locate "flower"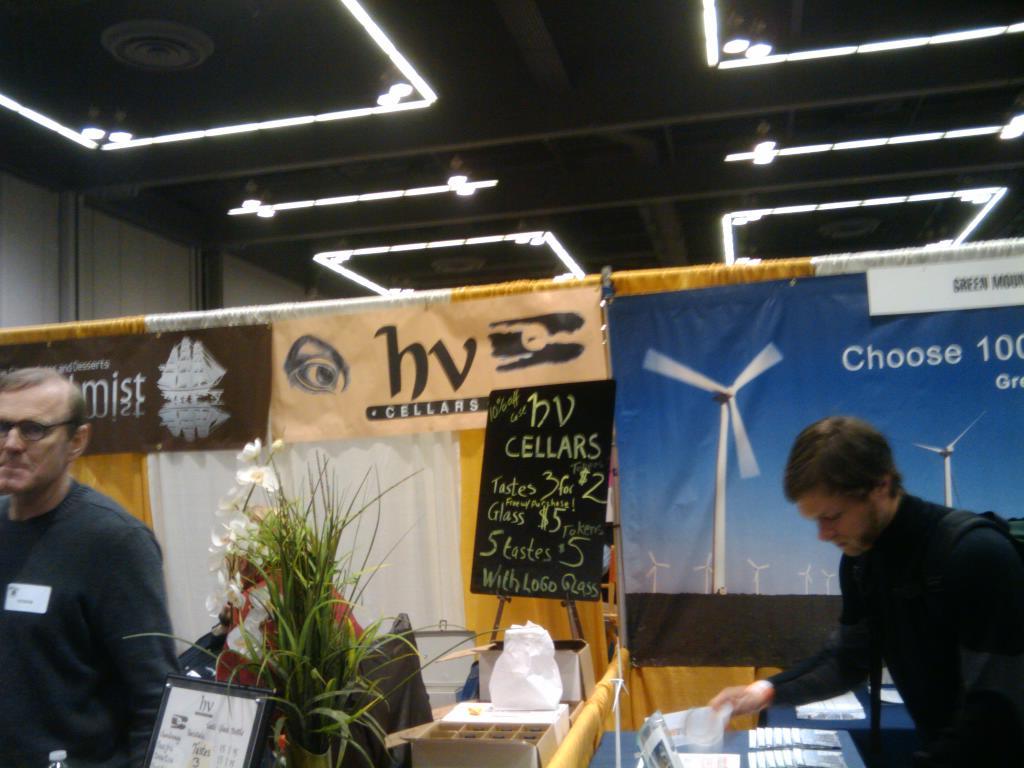
box=[235, 463, 281, 490]
